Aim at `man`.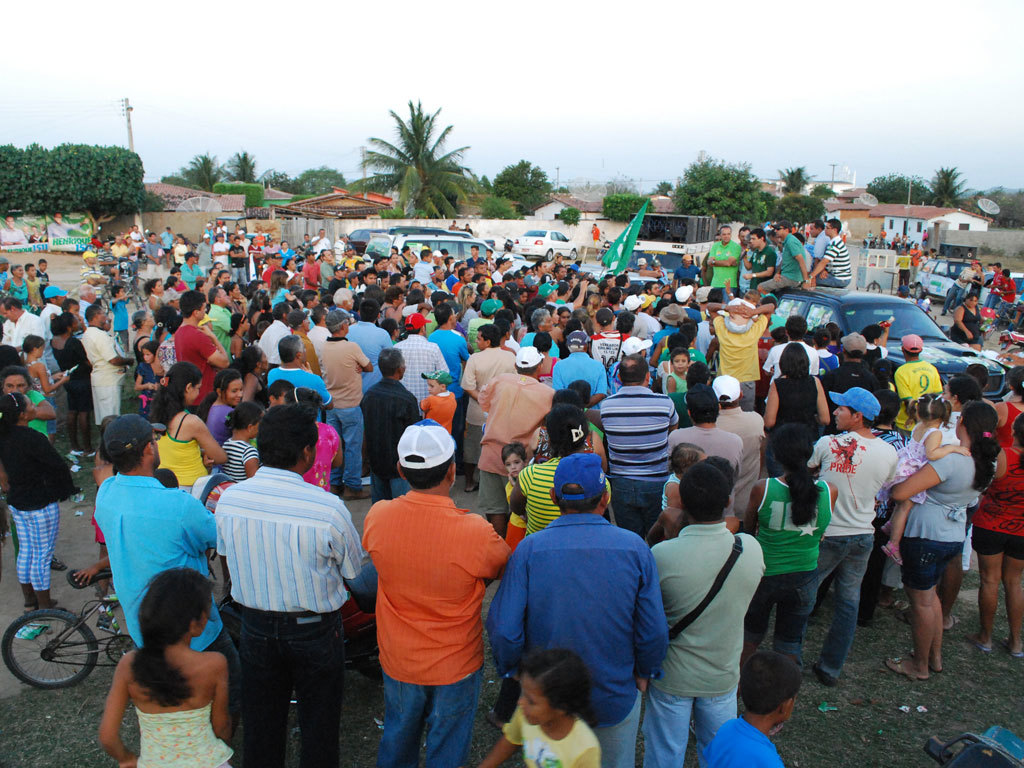
Aimed at <region>303, 242, 315, 291</region>.
